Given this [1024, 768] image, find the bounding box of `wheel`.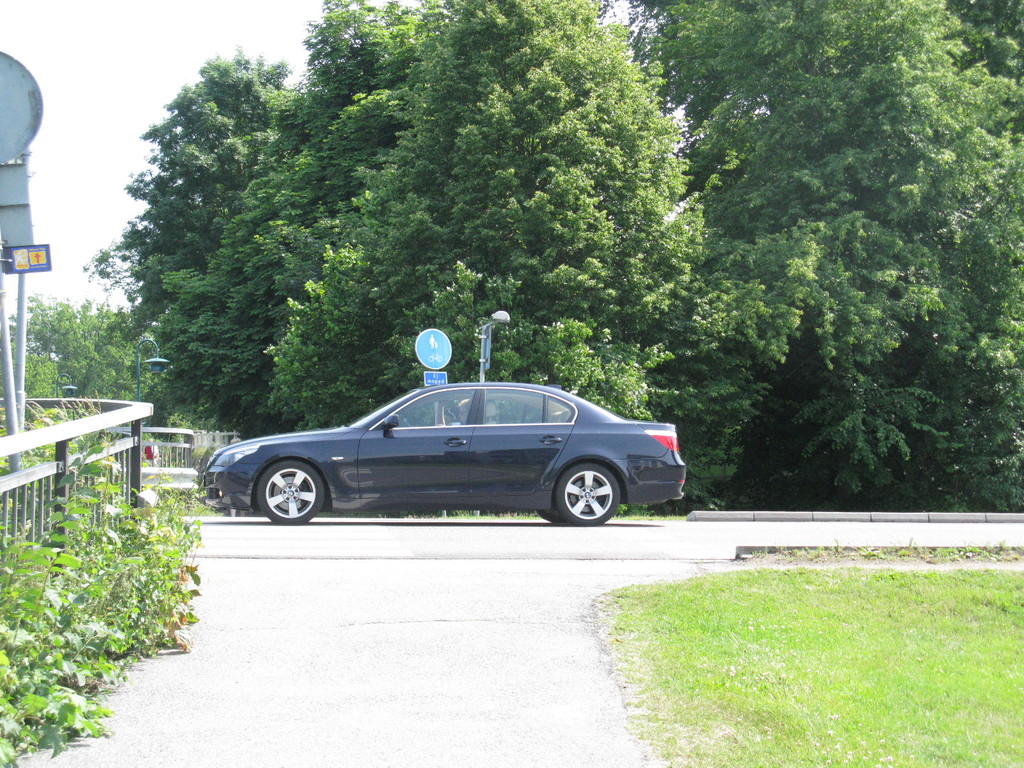
select_region(537, 508, 564, 522).
